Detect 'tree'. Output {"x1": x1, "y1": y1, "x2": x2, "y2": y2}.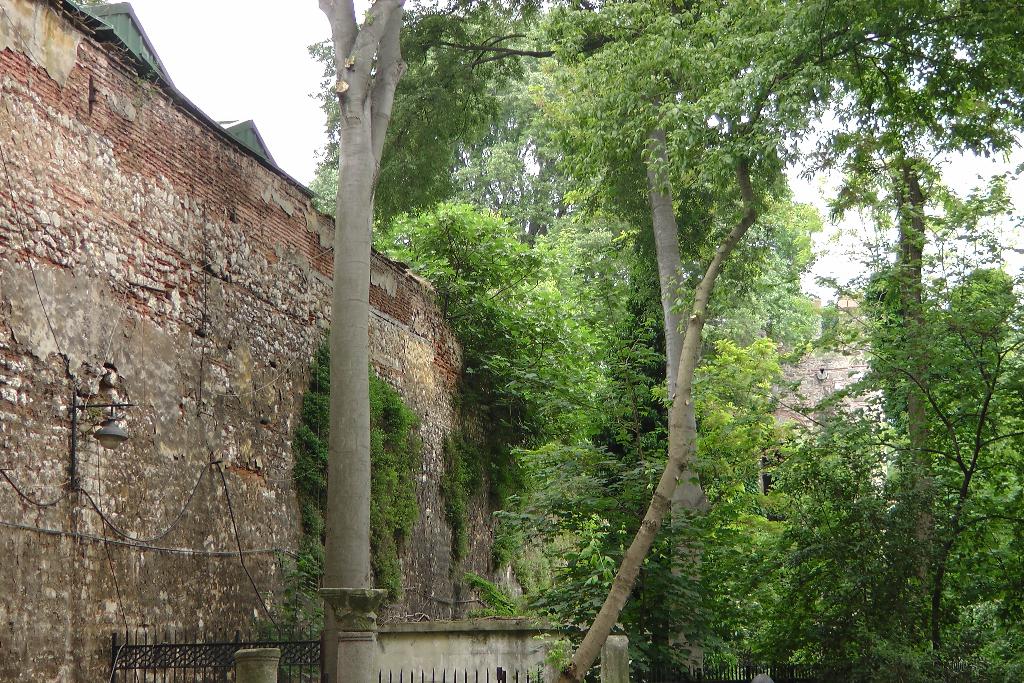
{"x1": 319, "y1": 0, "x2": 409, "y2": 682}.
